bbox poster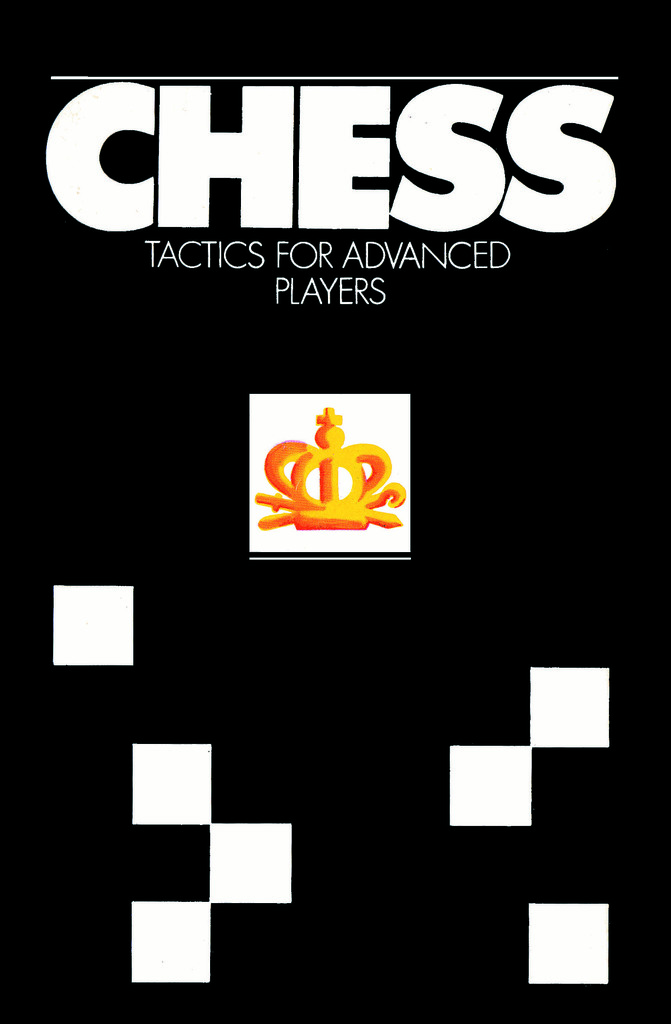
0/0/670/1023
